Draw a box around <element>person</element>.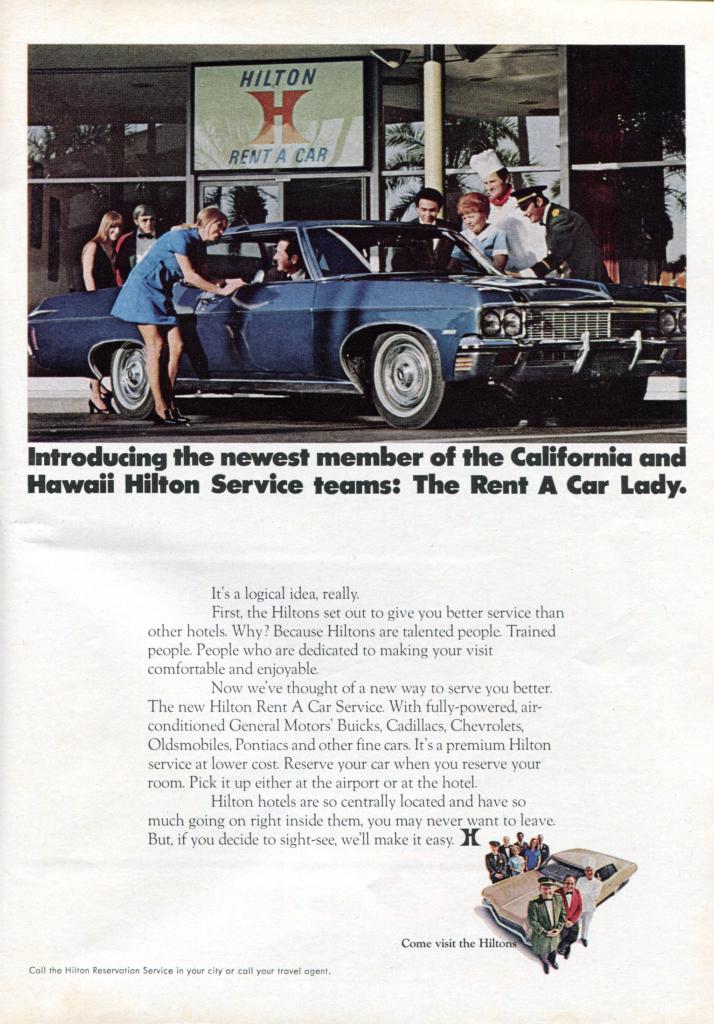
Rect(476, 145, 548, 272).
